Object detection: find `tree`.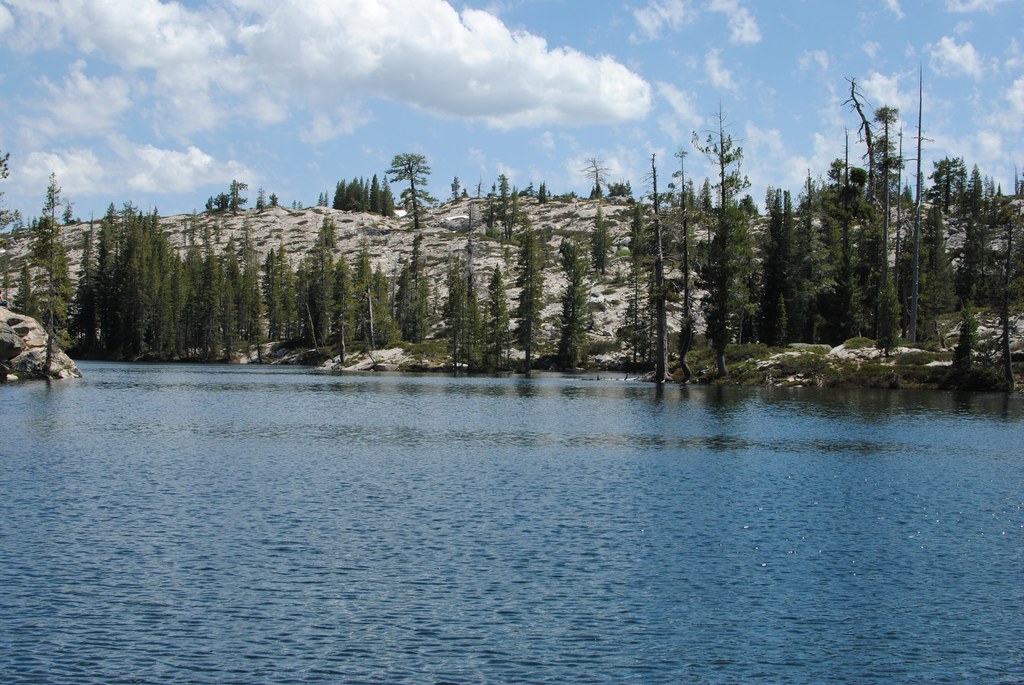
(left=372, top=179, right=401, bottom=211).
